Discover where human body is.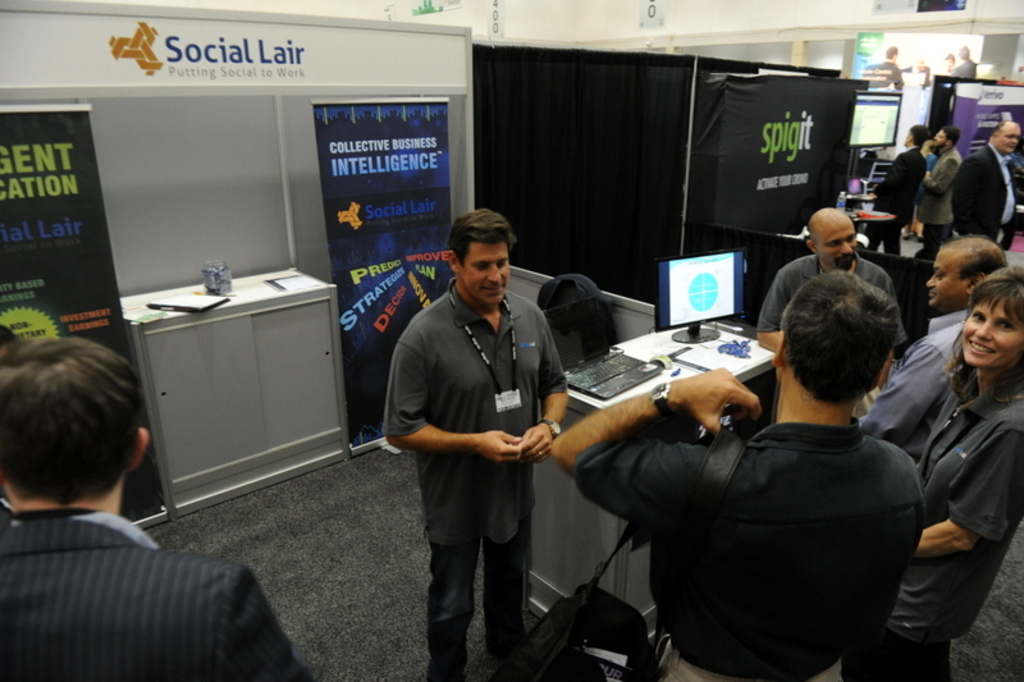
Discovered at pyautogui.locateOnScreen(548, 366, 919, 681).
